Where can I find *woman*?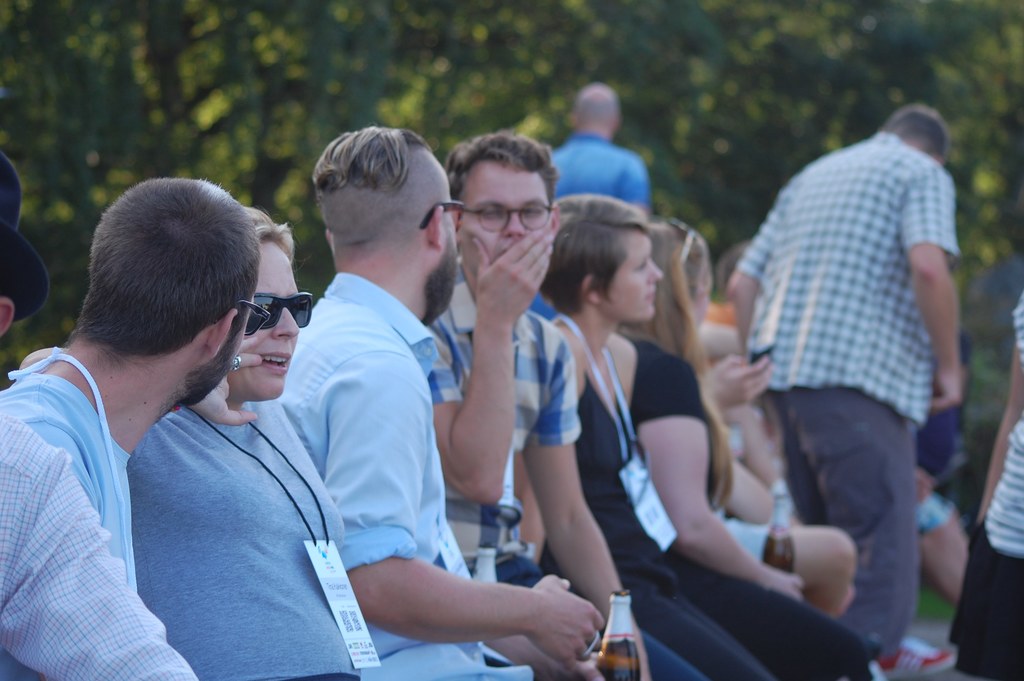
You can find it at 124,205,376,680.
